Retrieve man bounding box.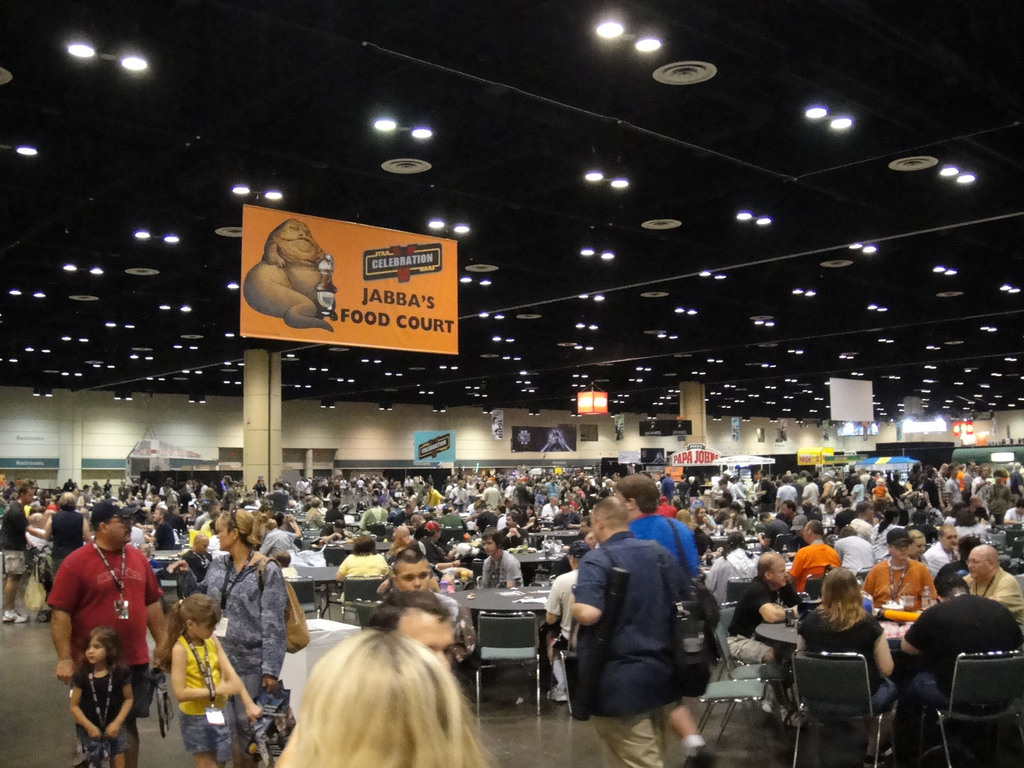
Bounding box: [359,498,389,531].
